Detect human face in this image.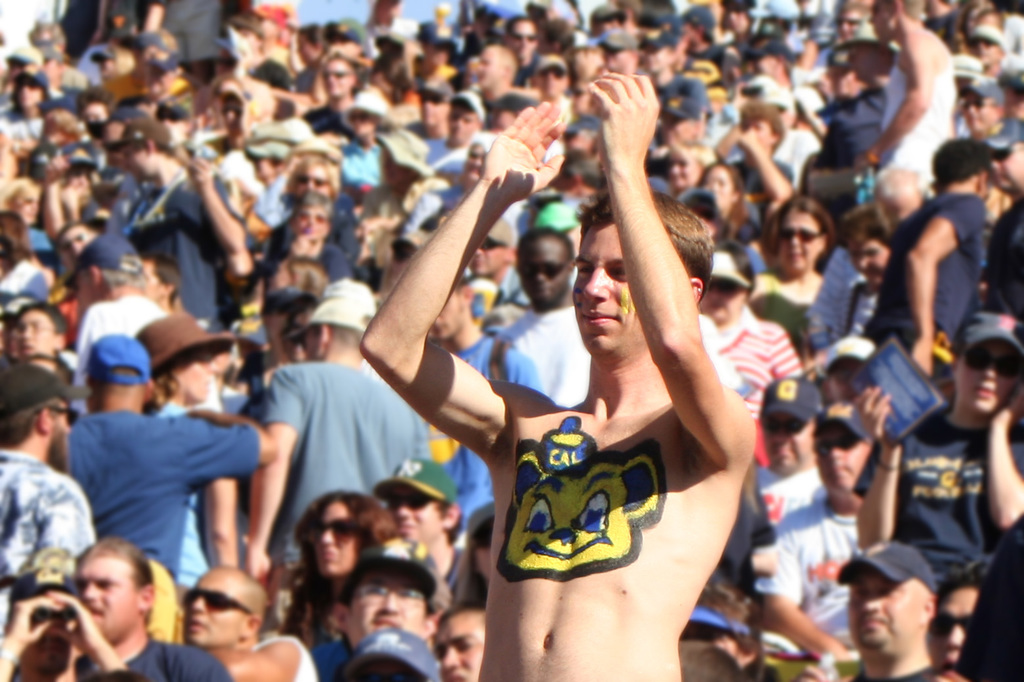
Detection: (left=576, top=223, right=640, bottom=354).
